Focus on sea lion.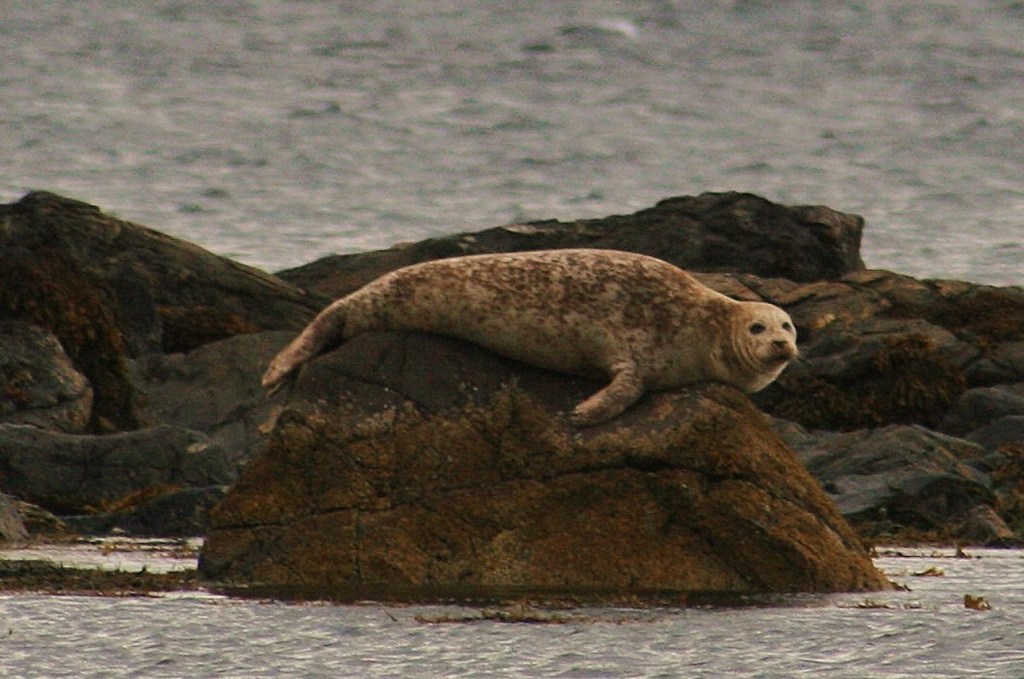
Focused at (256,247,818,426).
